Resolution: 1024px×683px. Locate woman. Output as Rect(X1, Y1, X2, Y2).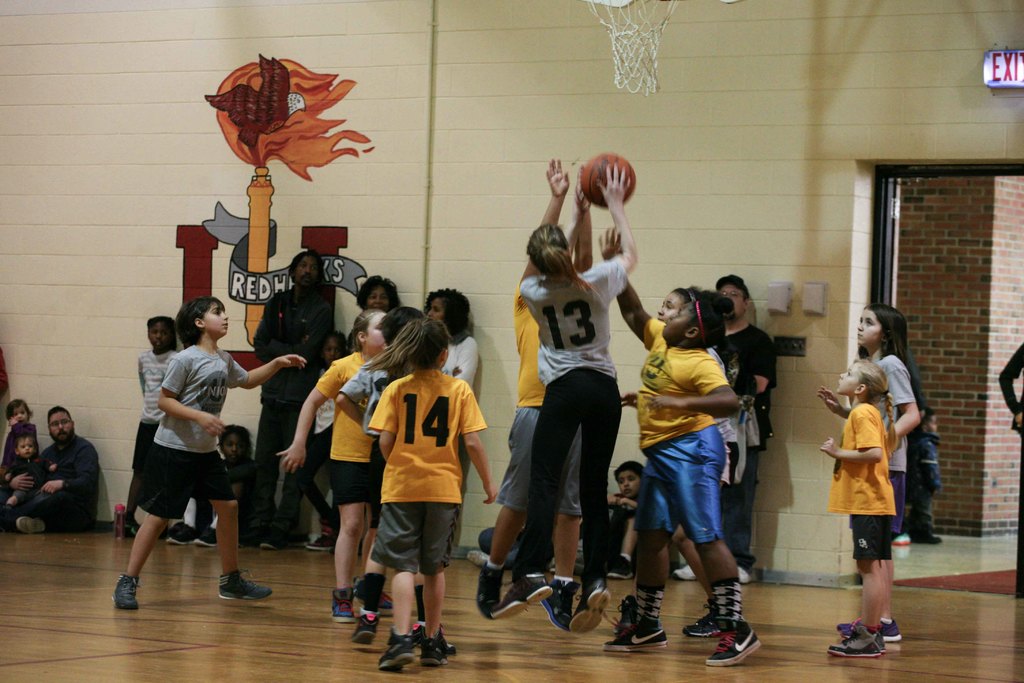
Rect(477, 162, 640, 636).
